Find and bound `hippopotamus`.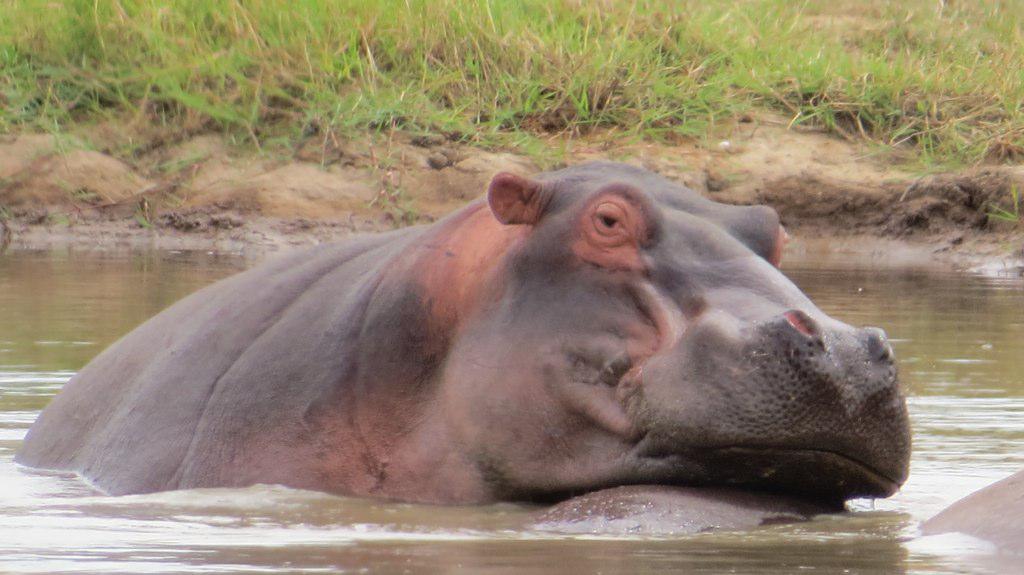
Bound: select_region(10, 152, 909, 512).
